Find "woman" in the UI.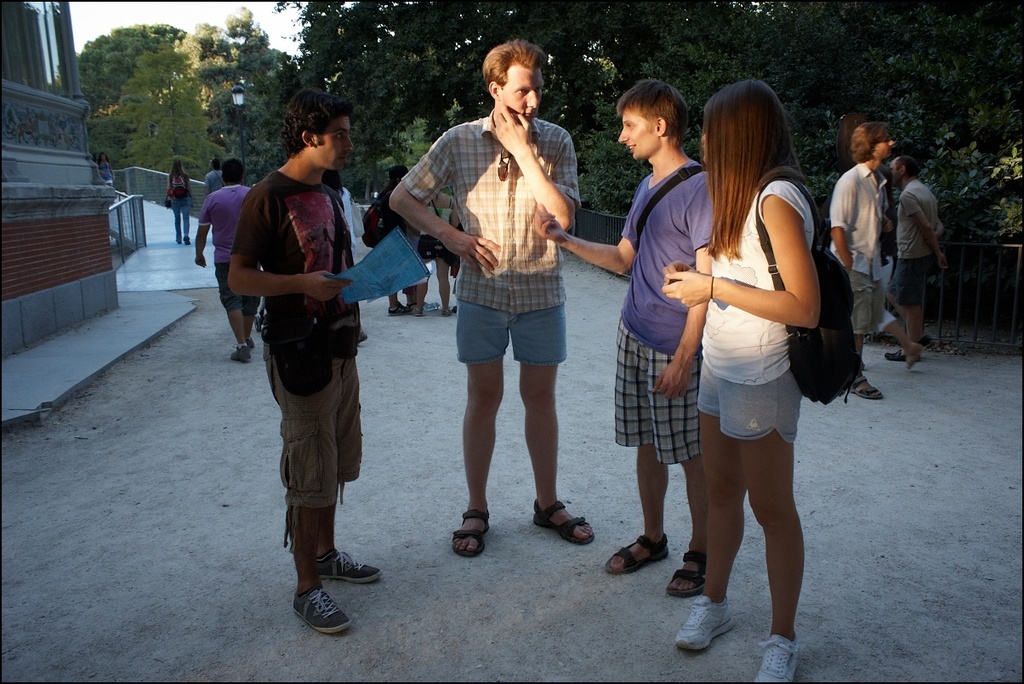
UI element at crop(319, 168, 361, 350).
